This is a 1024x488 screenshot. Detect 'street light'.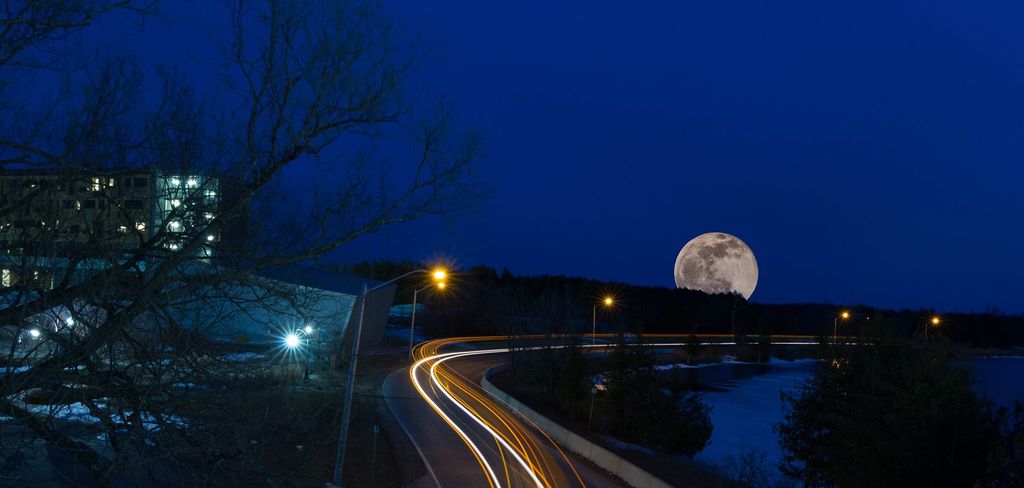
region(298, 325, 319, 361).
